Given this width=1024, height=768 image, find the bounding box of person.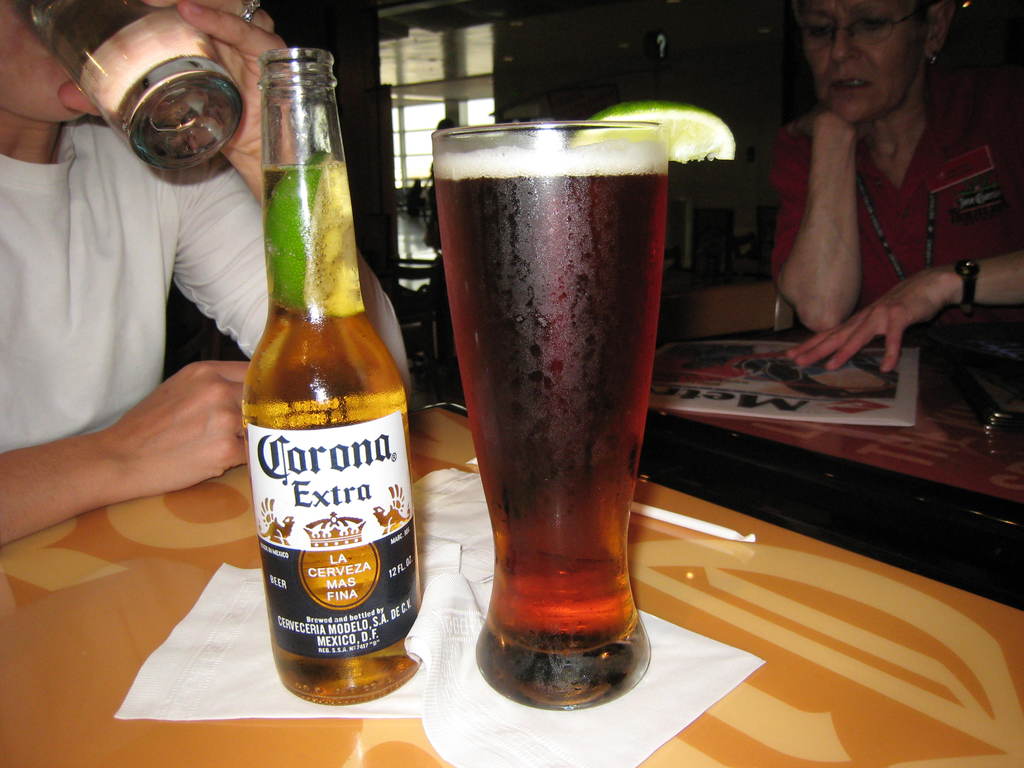
BBox(0, 0, 408, 544).
